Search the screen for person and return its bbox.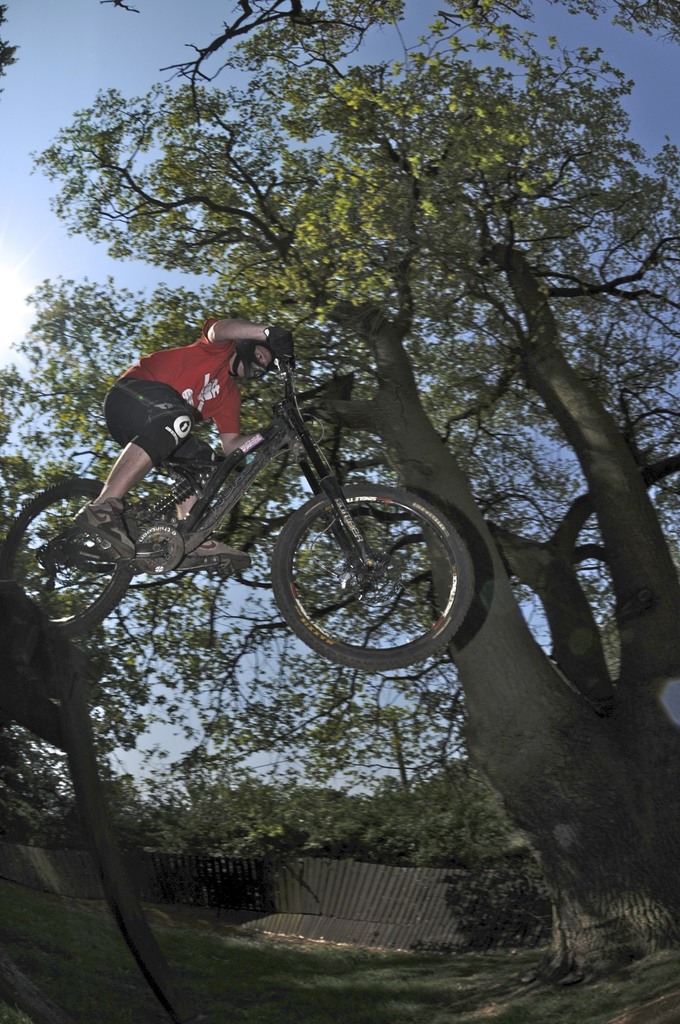
Found: bbox(76, 318, 293, 572).
